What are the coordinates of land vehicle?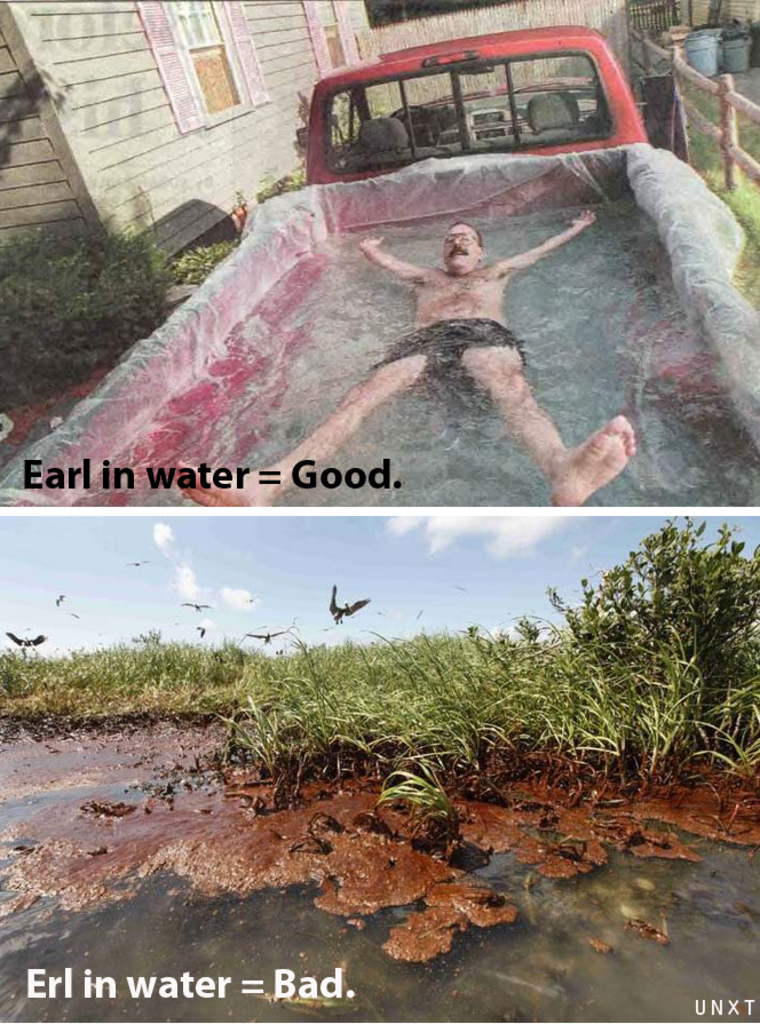
39:30:759:587.
